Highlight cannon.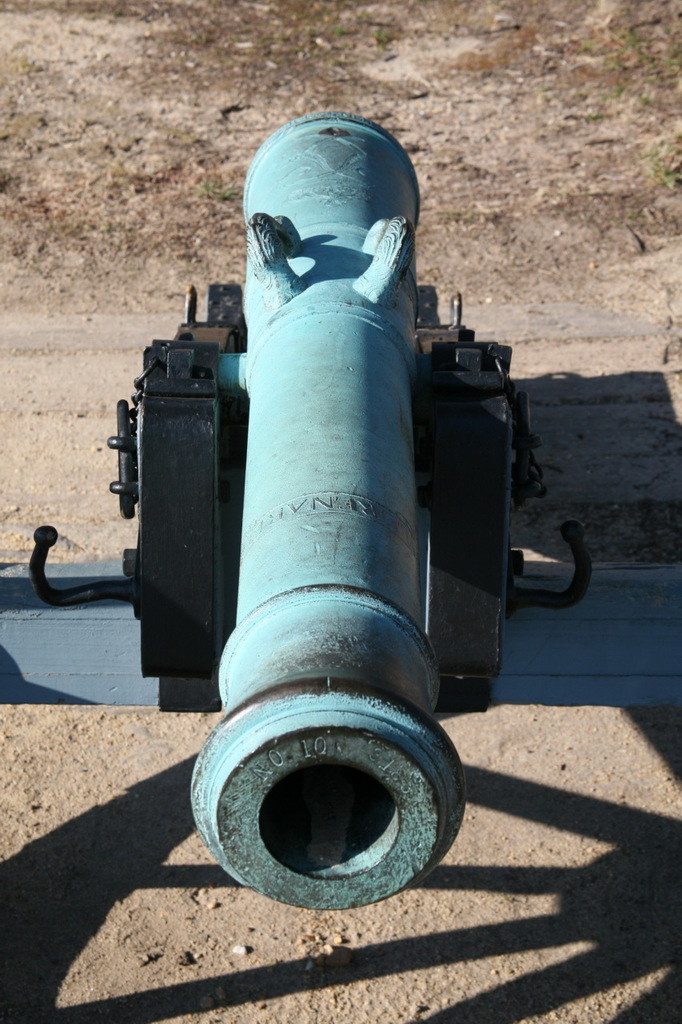
Highlighted region: bbox(0, 109, 681, 911).
